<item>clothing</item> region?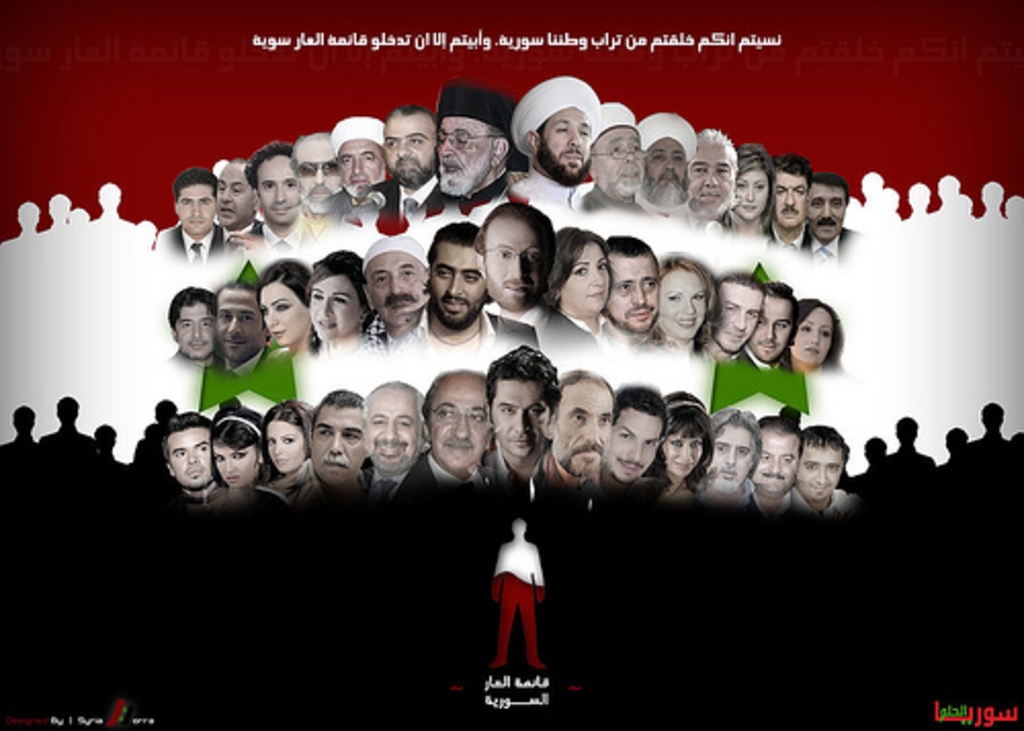
<box>406,453,487,496</box>
